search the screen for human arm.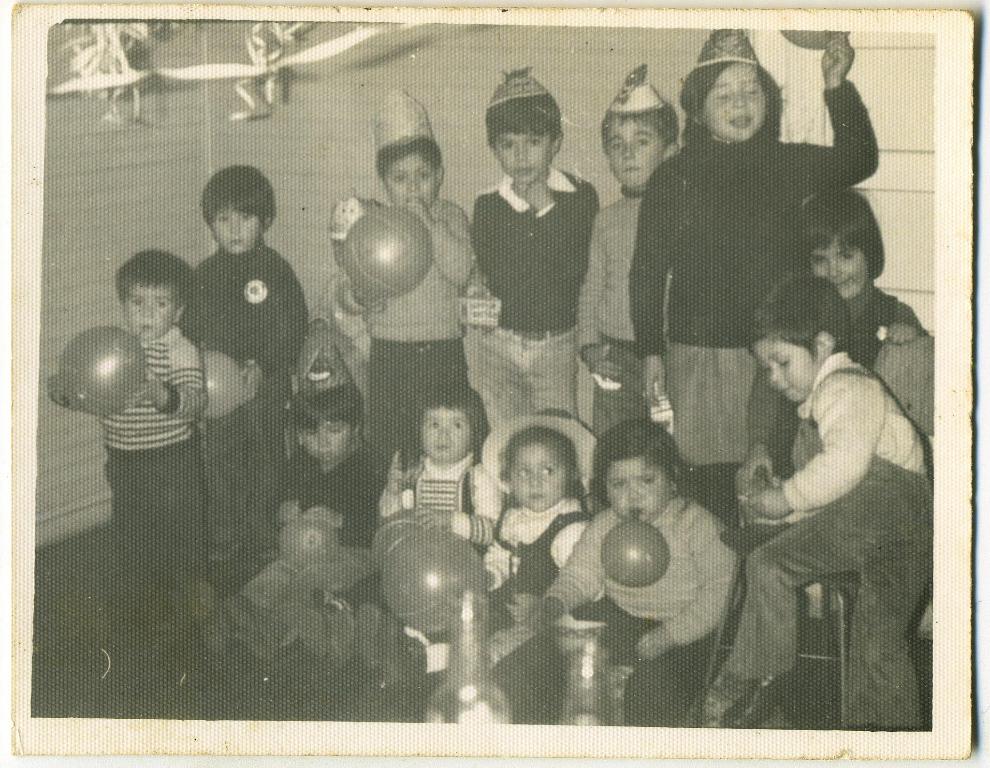
Found at <box>238,262,308,388</box>.
